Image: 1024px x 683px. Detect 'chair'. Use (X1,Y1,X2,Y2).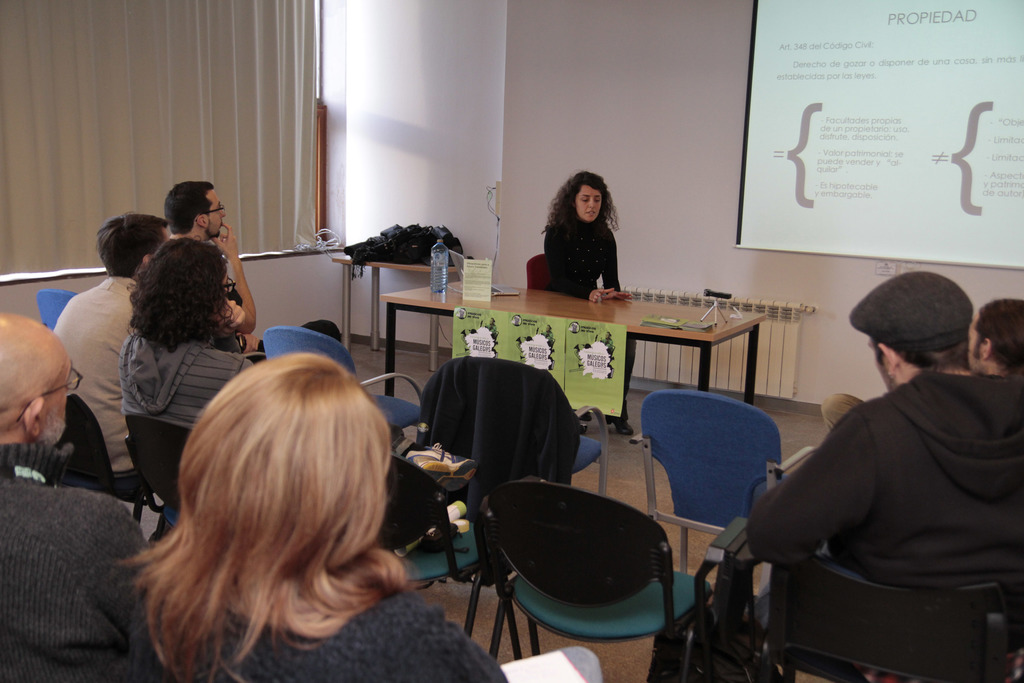
(640,392,819,600).
